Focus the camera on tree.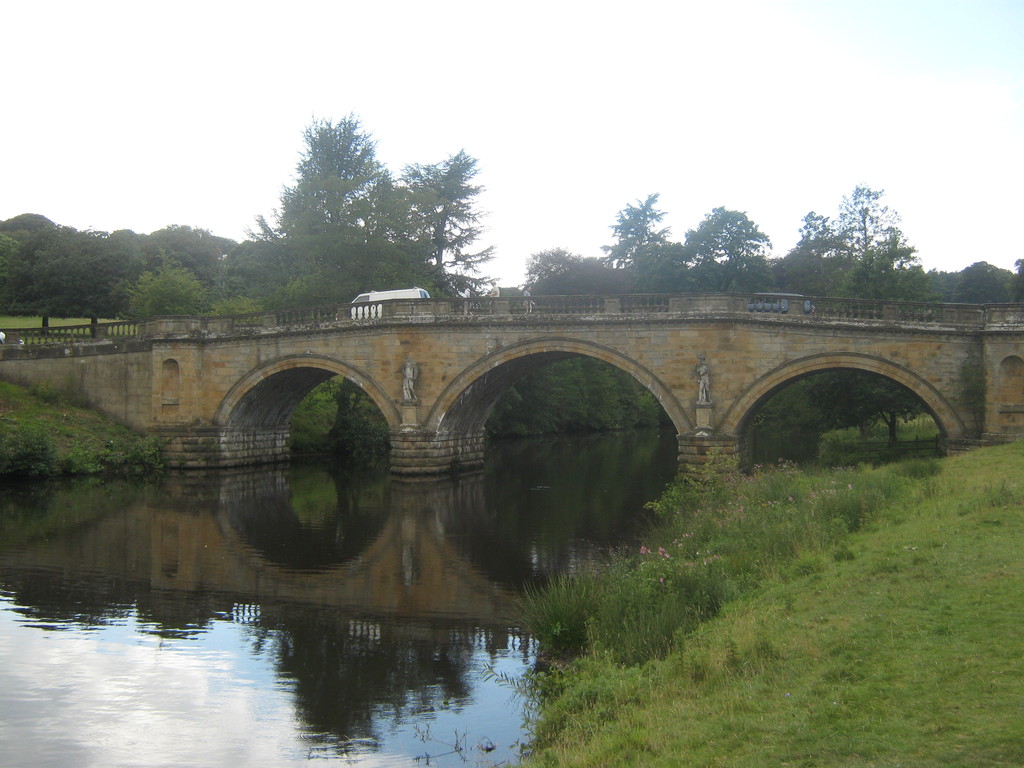
Focus region: [258,109,402,292].
